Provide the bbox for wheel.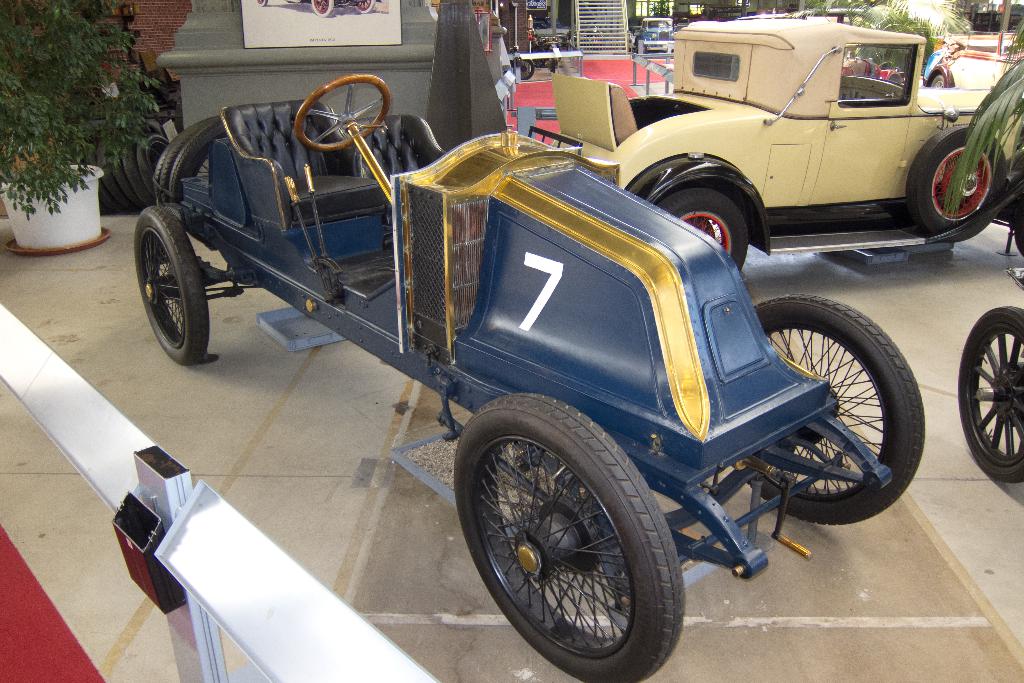
box(156, 116, 221, 199).
